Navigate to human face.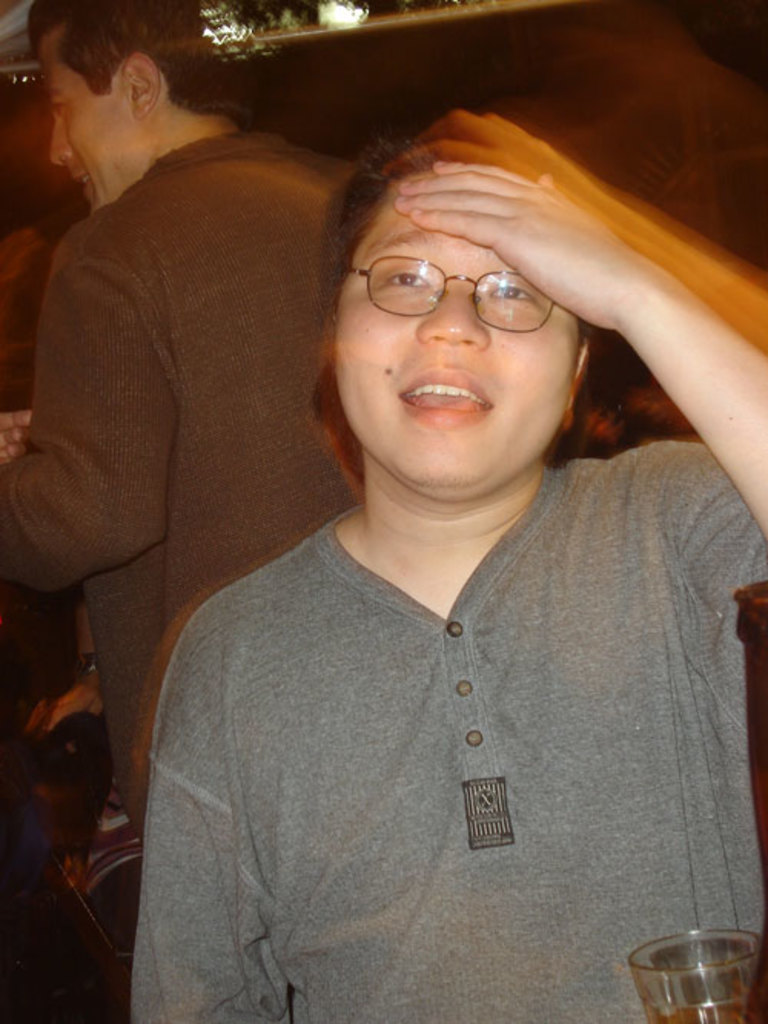
Navigation target: [329, 184, 574, 485].
